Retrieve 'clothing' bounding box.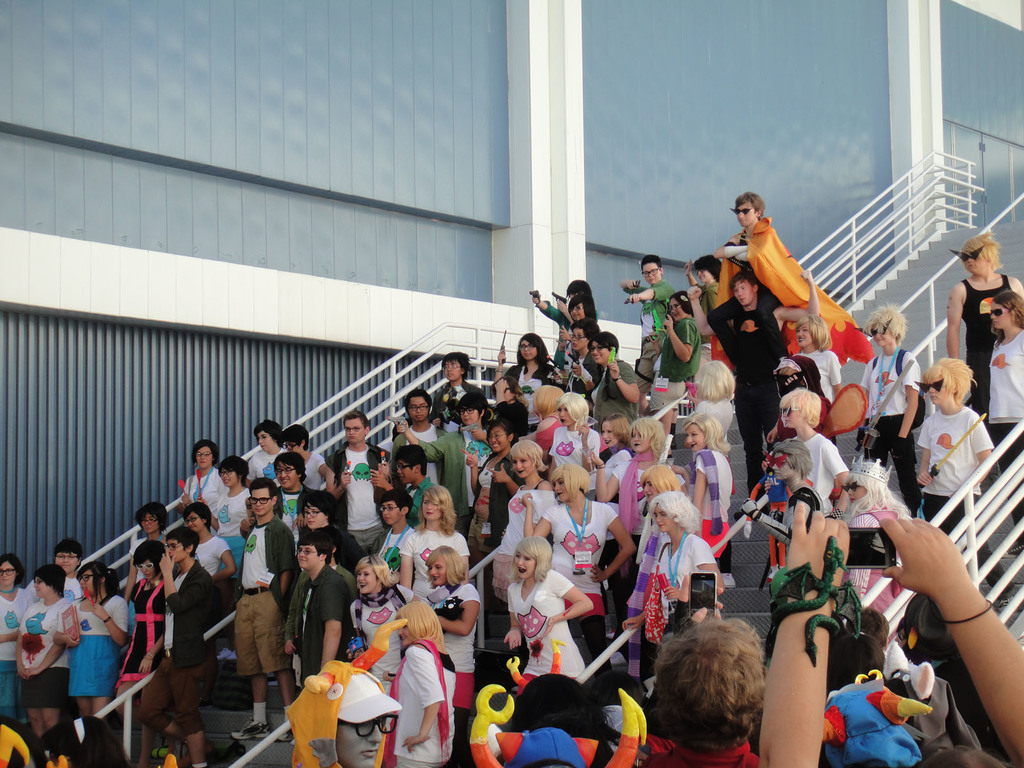
Bounding box: l=228, t=516, r=303, b=680.
